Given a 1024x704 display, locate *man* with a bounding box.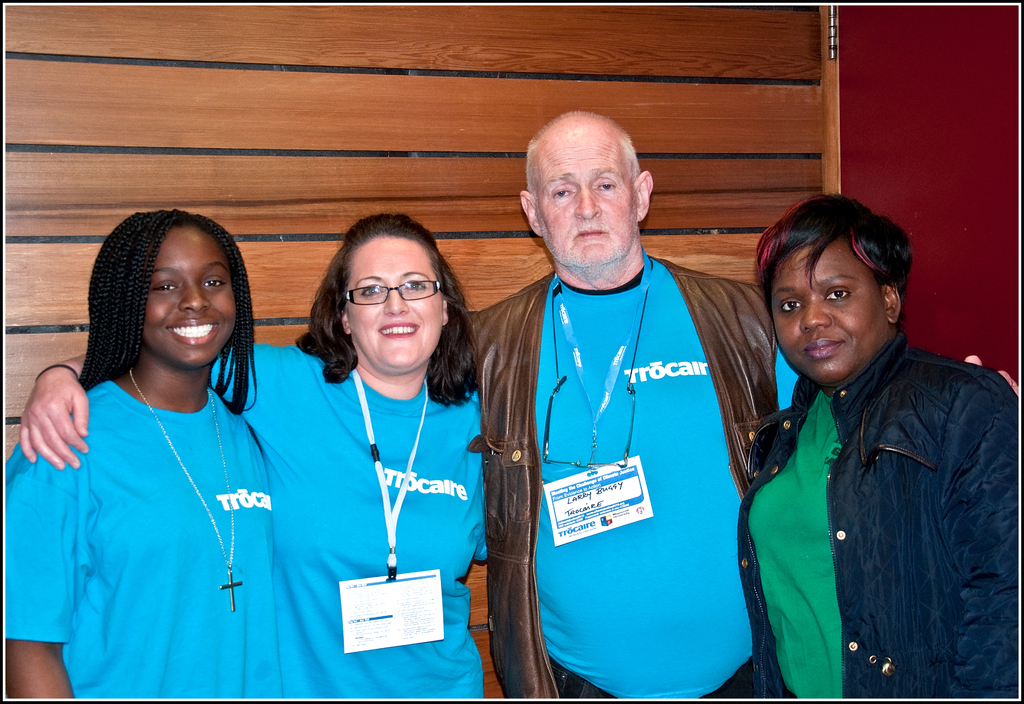
Located: {"x1": 460, "y1": 109, "x2": 1019, "y2": 699}.
